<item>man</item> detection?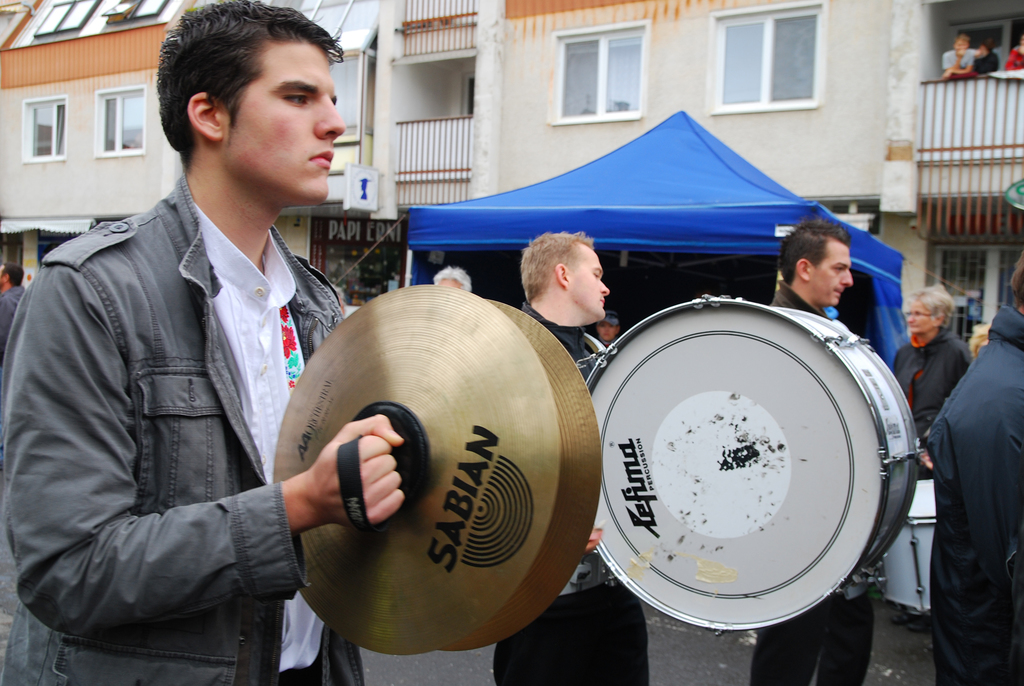
detection(0, 0, 404, 685)
